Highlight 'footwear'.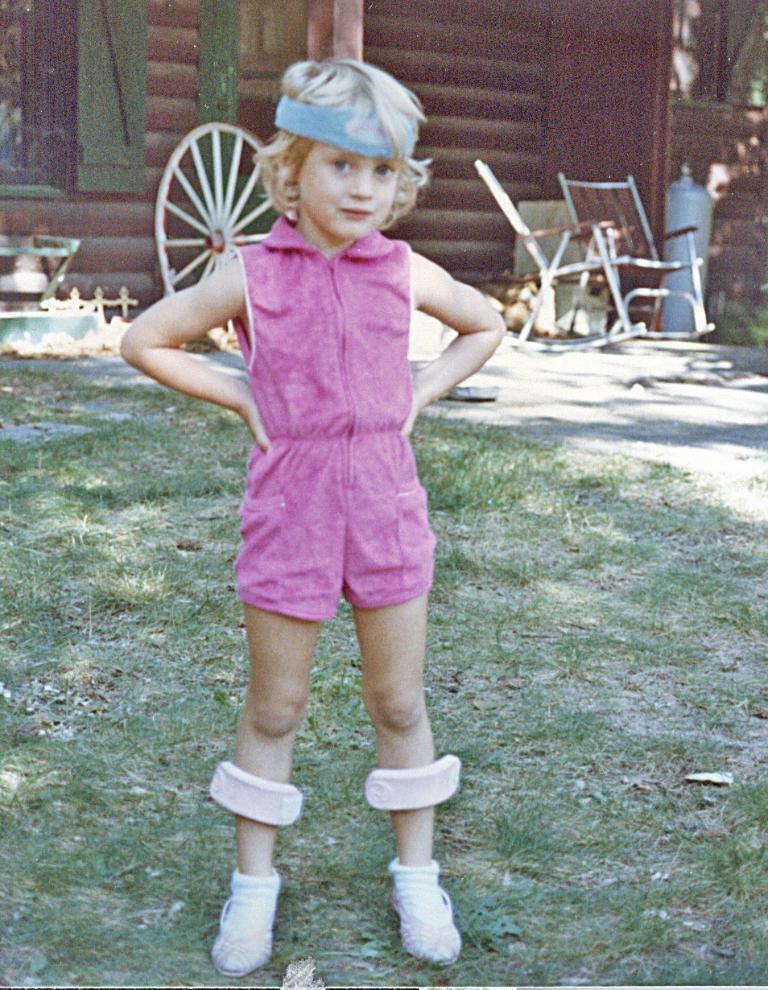
Highlighted region: (x1=389, y1=856, x2=470, y2=964).
